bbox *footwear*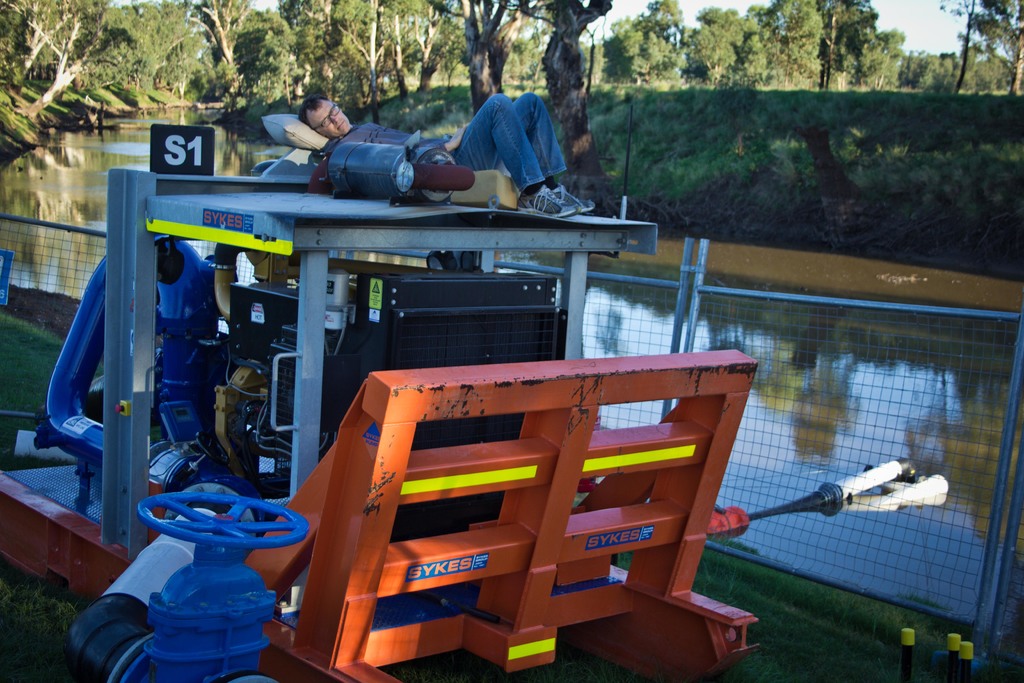
552:182:596:211
